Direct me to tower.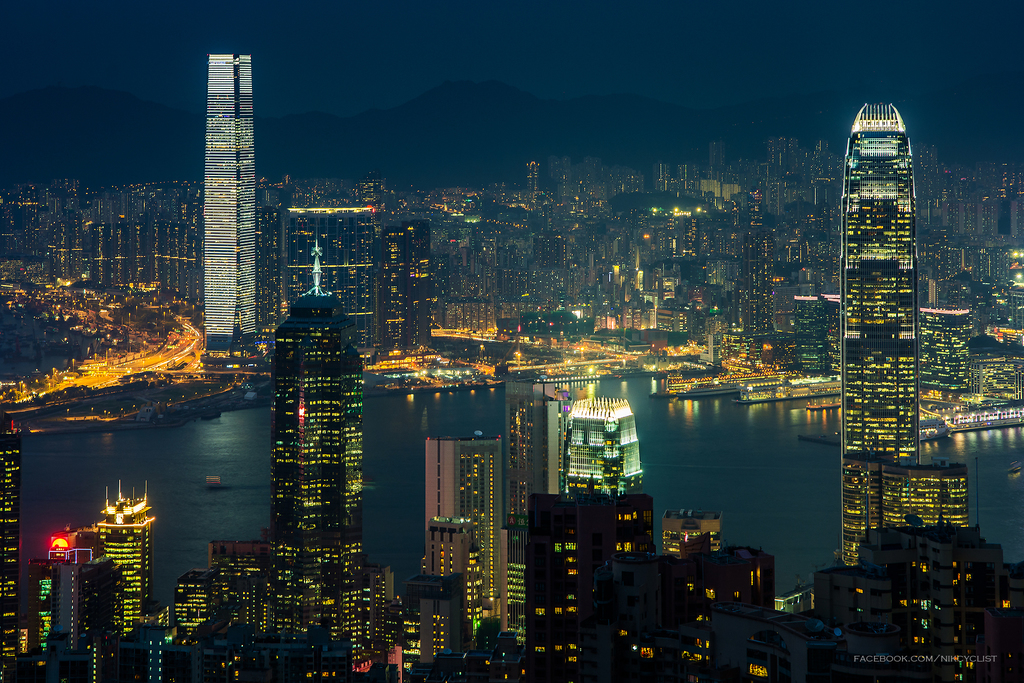
Direction: bbox=(384, 220, 408, 358).
